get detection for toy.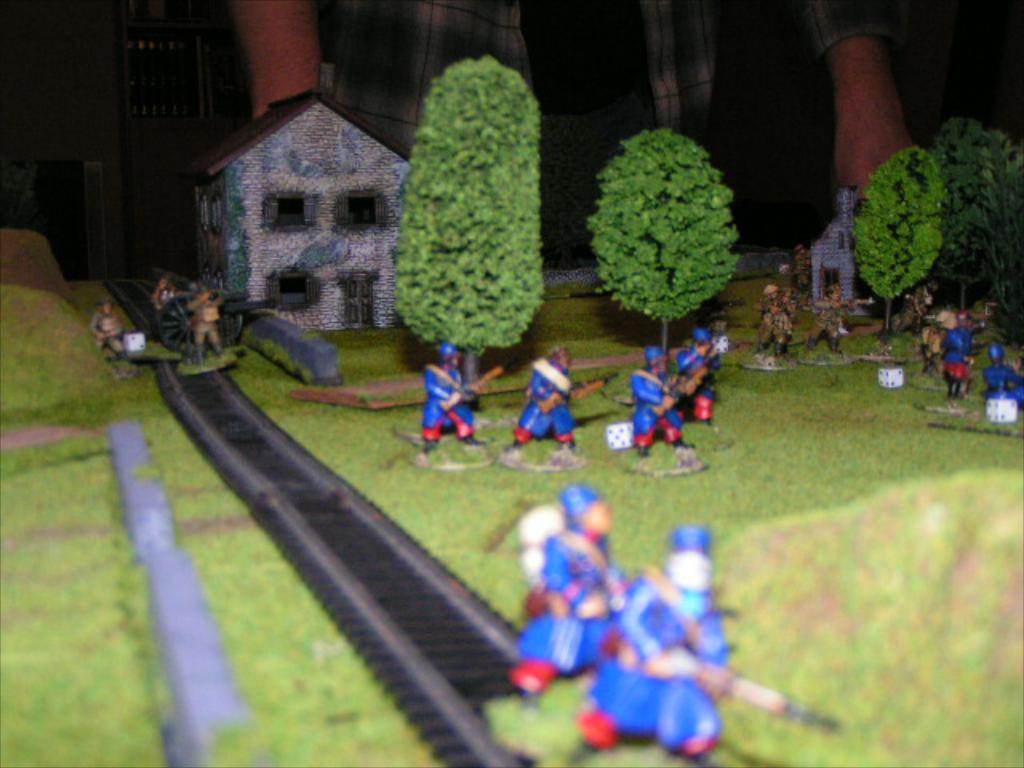
Detection: (674, 328, 731, 435).
